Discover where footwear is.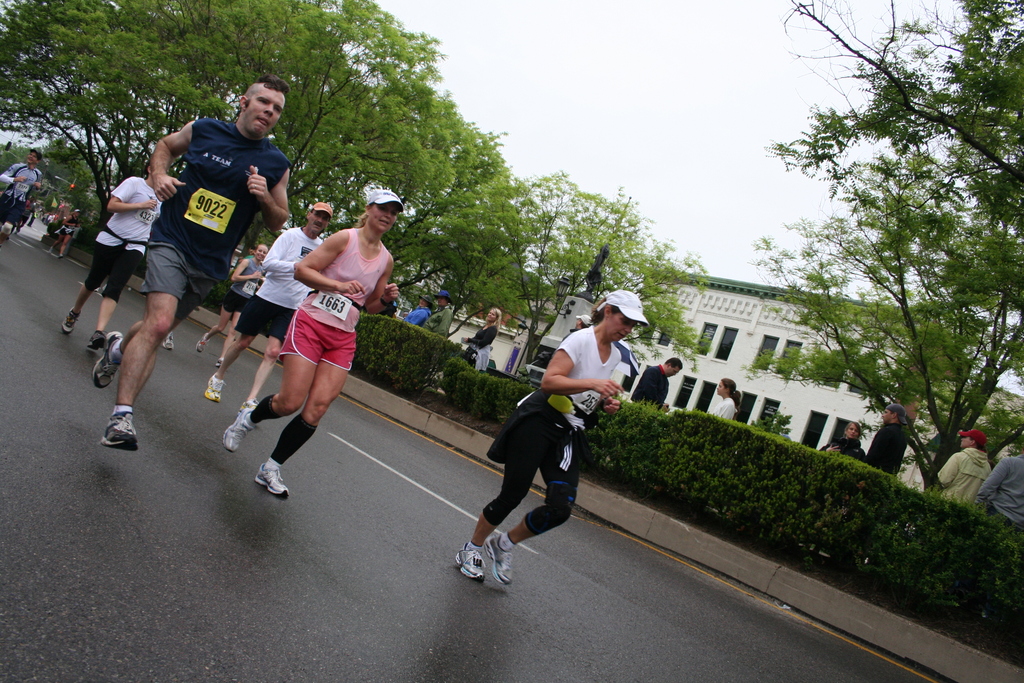
Discovered at (left=199, top=332, right=209, bottom=356).
